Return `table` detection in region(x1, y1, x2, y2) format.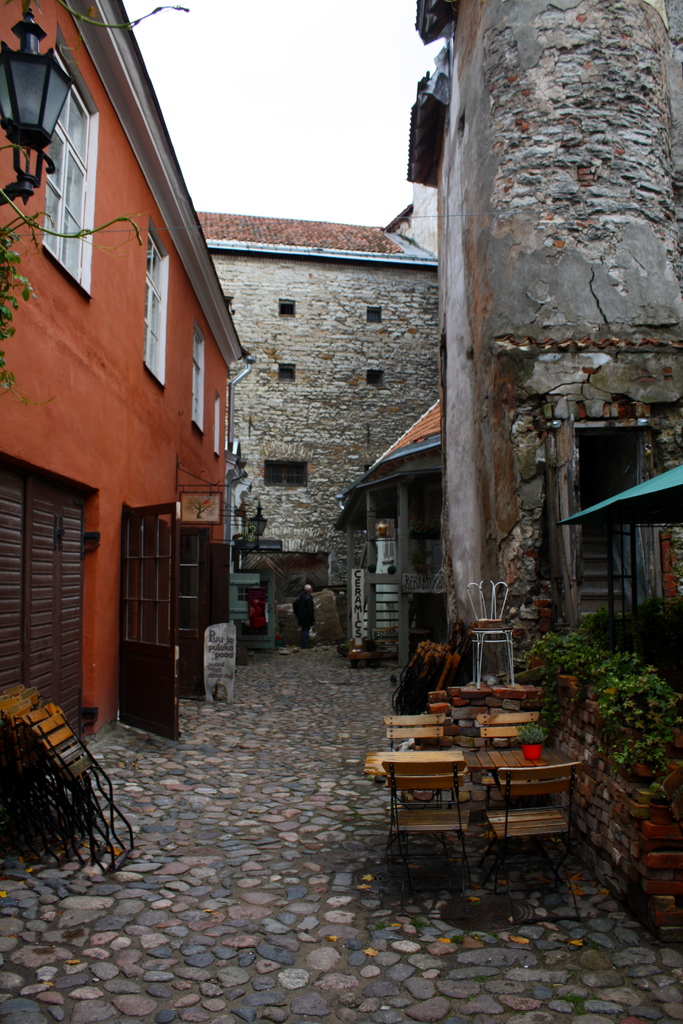
region(464, 748, 572, 849).
